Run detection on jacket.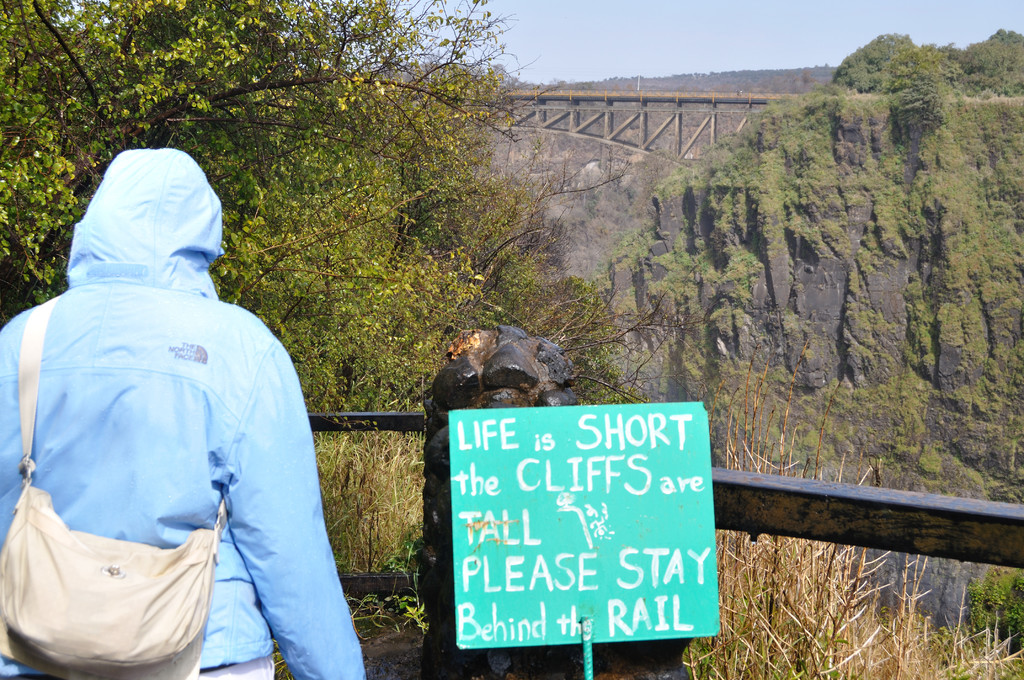
Result: [x1=0, y1=122, x2=337, y2=661].
